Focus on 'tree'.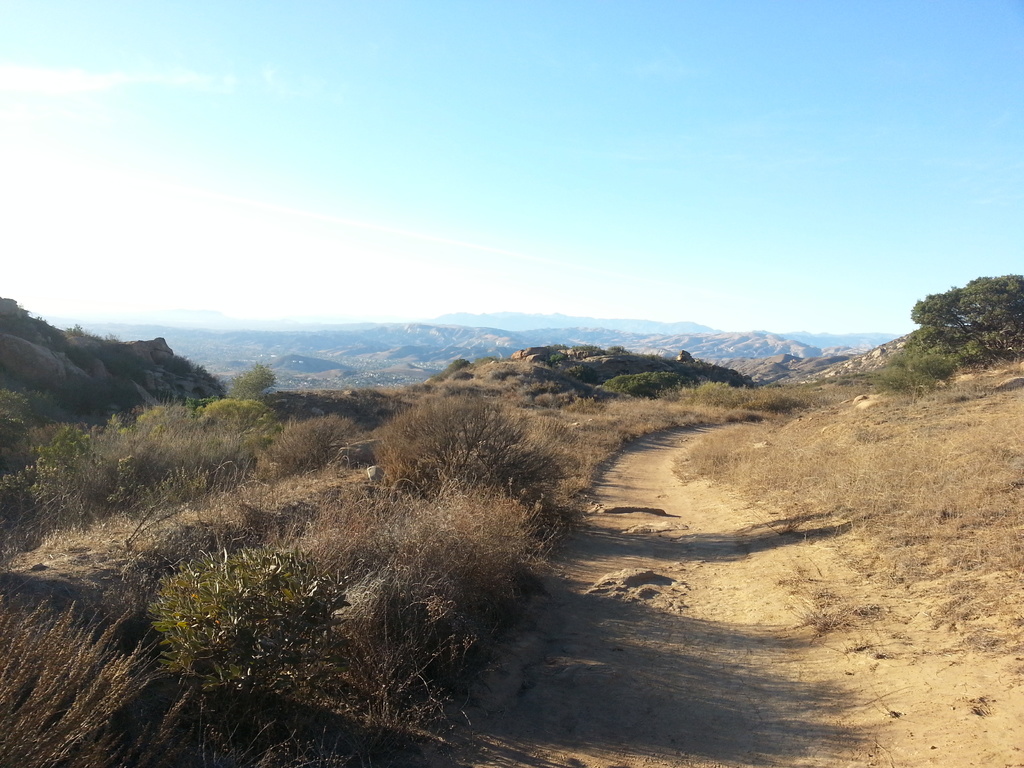
Focused at left=919, top=267, right=1014, bottom=369.
